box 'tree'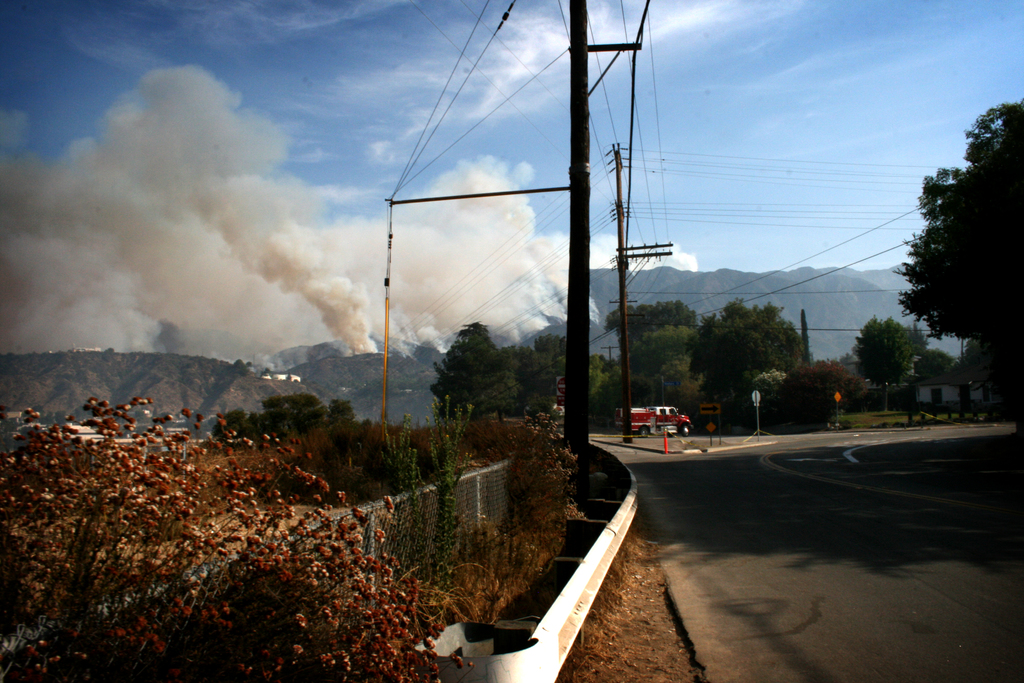
(492, 340, 557, 429)
